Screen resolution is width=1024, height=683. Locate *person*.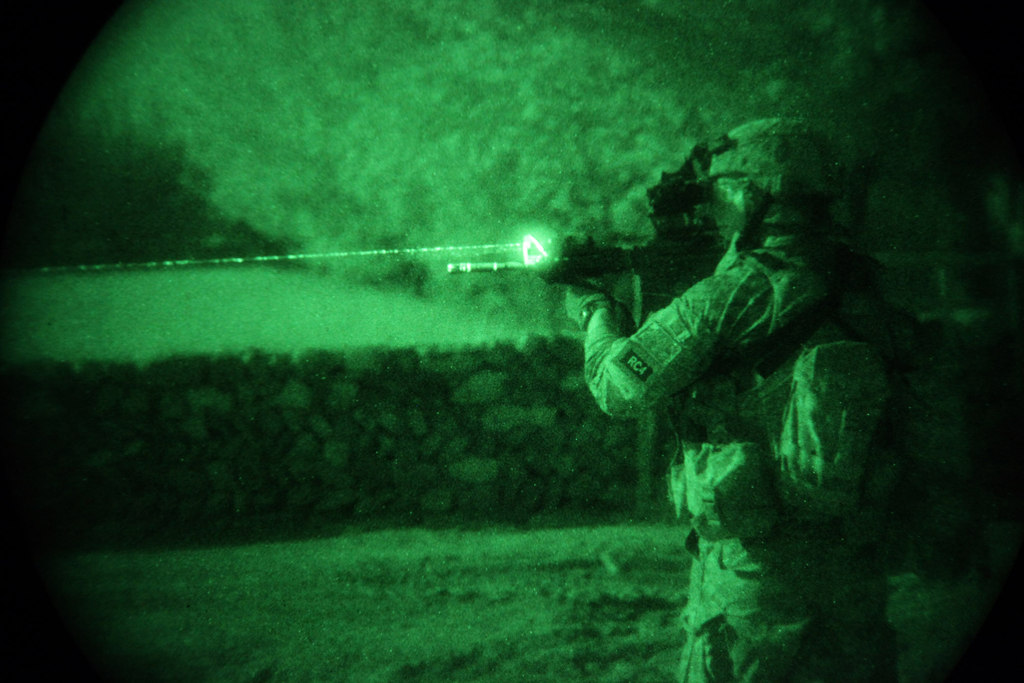
531:84:948:670.
